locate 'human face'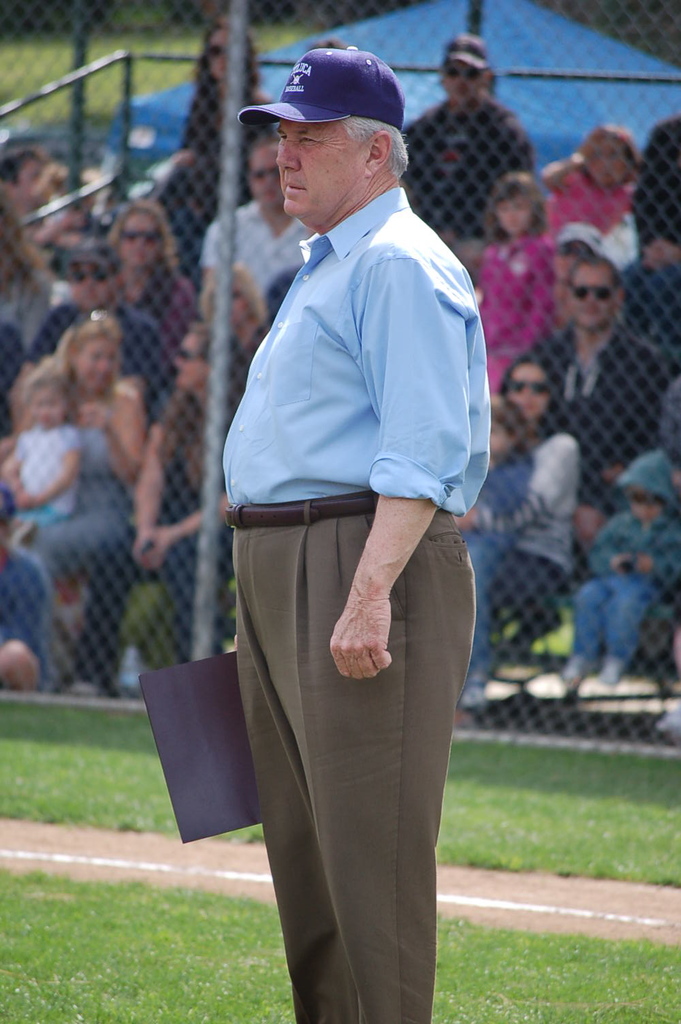
box(280, 119, 358, 217)
